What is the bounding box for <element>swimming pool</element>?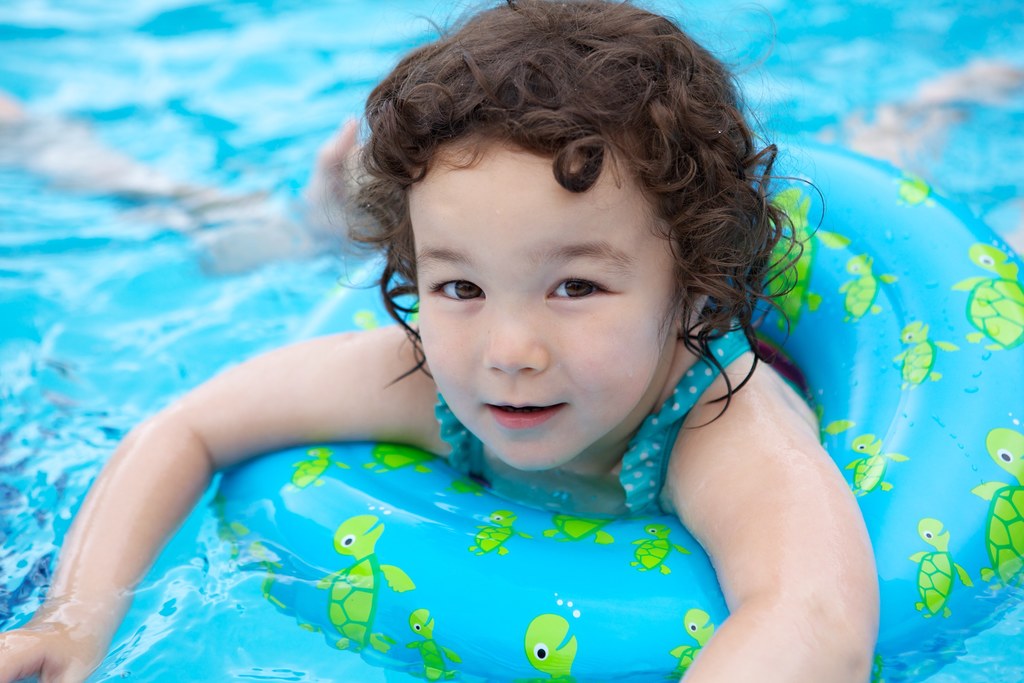
bbox=[0, 0, 1023, 682].
